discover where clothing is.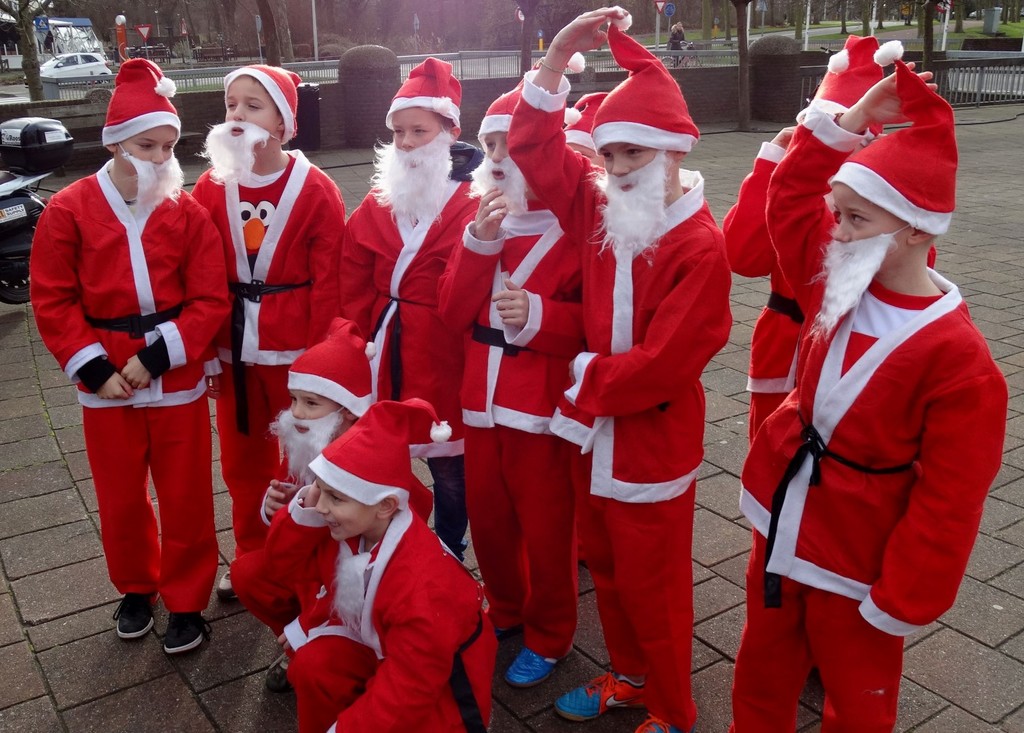
Discovered at [x1=710, y1=147, x2=853, y2=544].
